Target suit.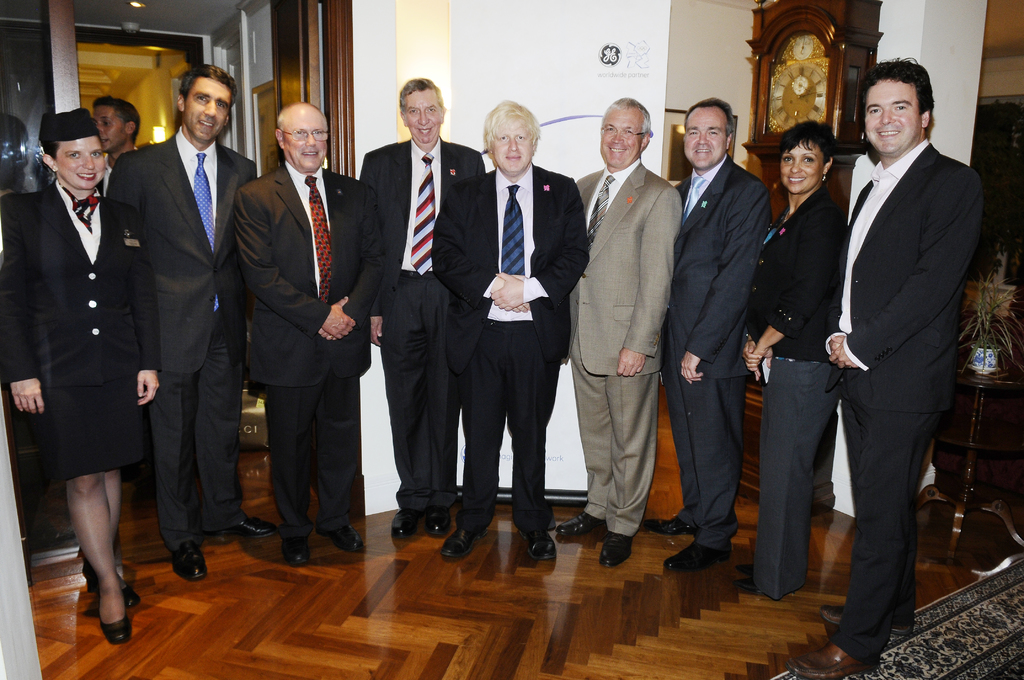
Target region: 228, 162, 394, 533.
